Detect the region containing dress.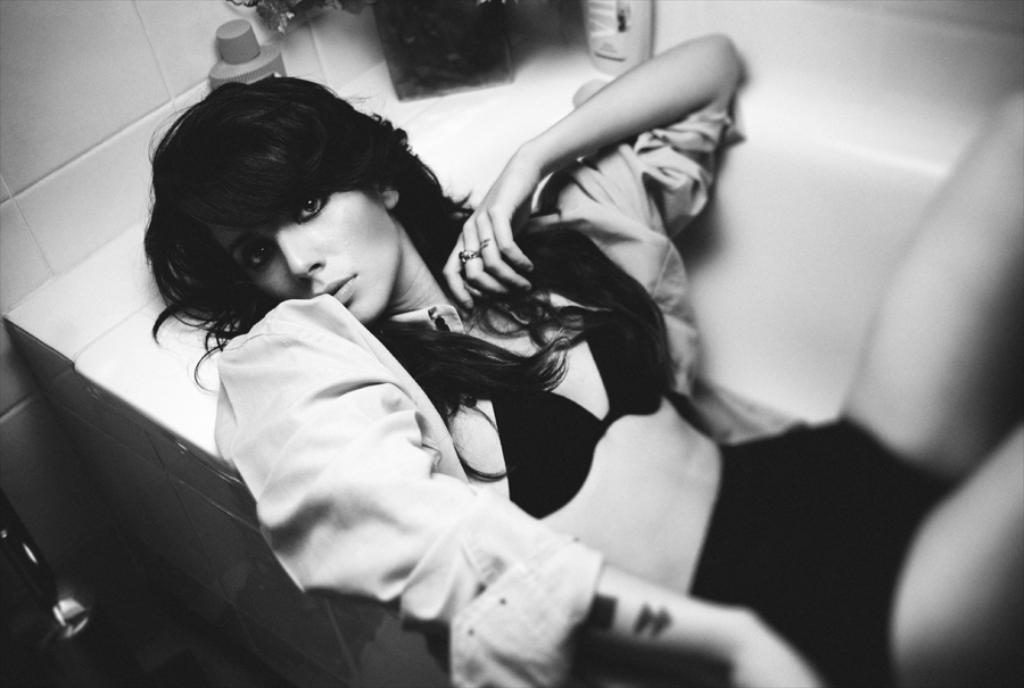
box=[214, 109, 742, 687].
